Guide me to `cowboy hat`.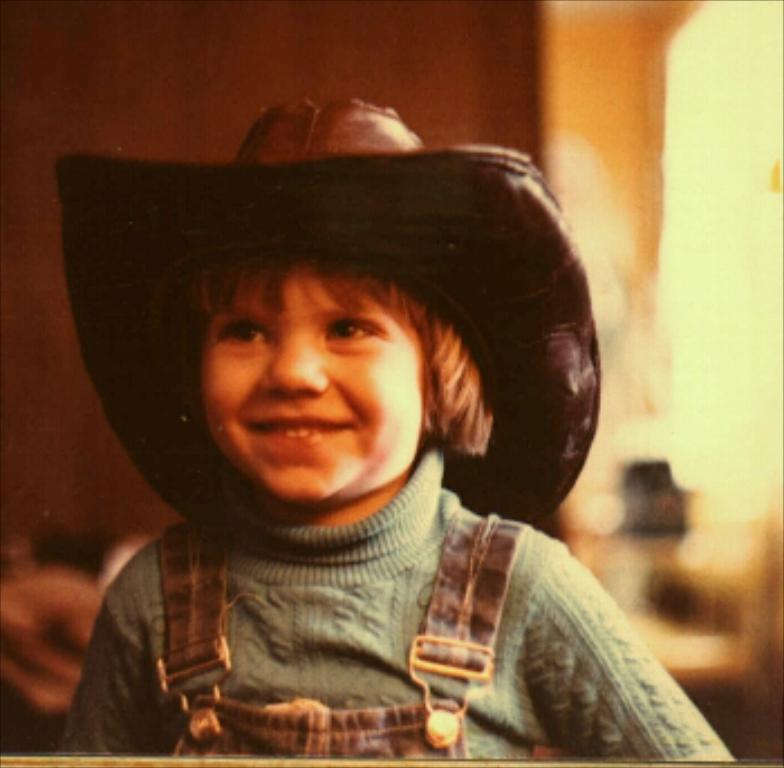
Guidance: 60 96 587 515.
